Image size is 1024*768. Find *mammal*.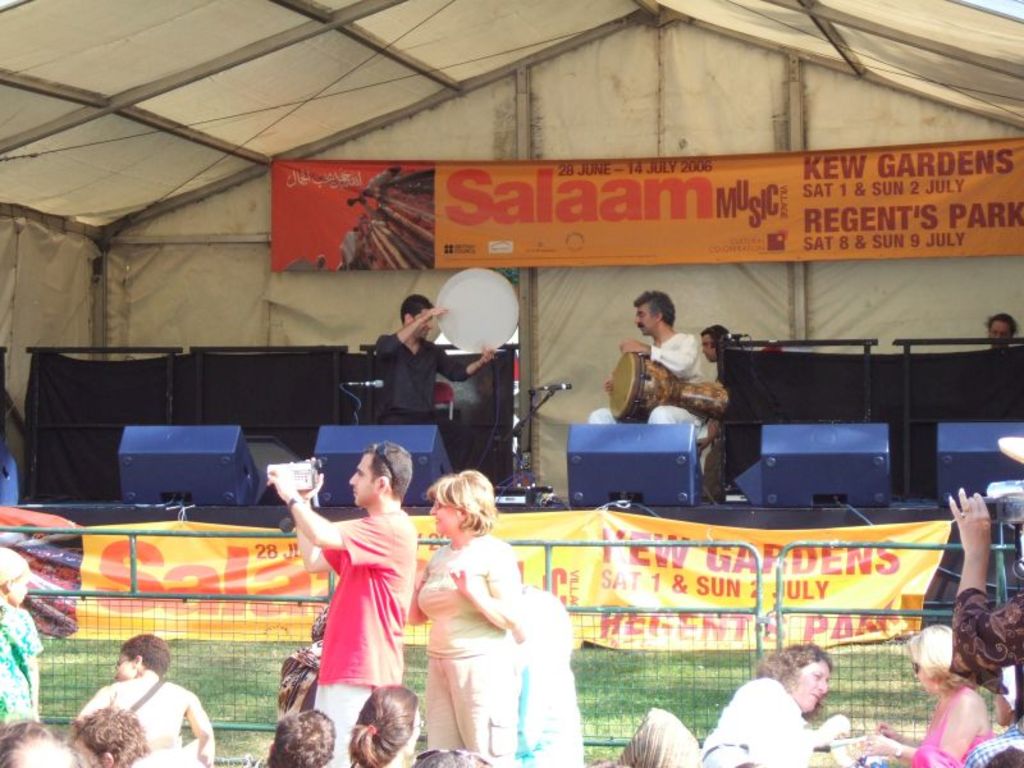
[70,699,202,767].
